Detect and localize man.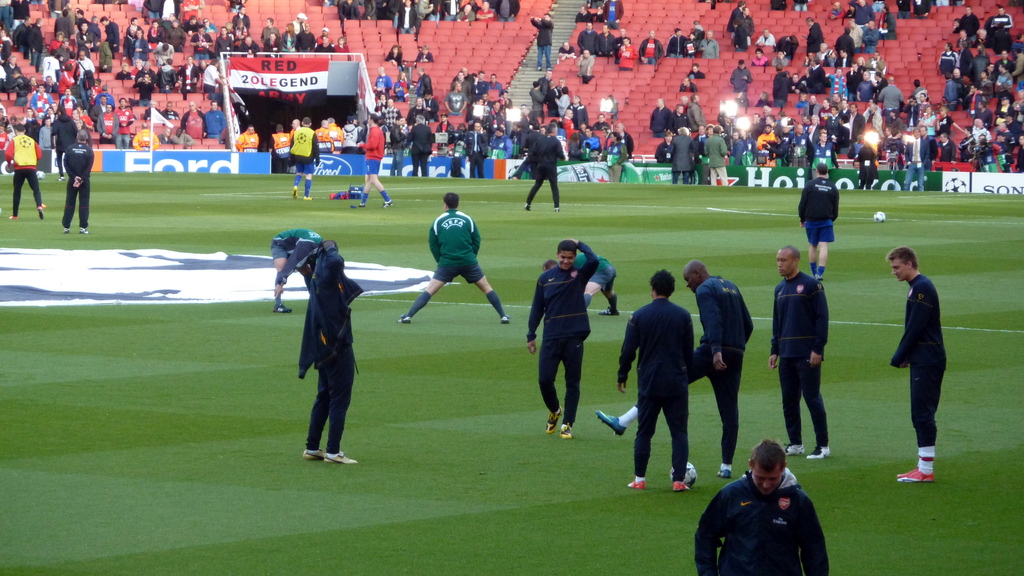
Localized at <bbox>829, 65, 849, 99</bbox>.
